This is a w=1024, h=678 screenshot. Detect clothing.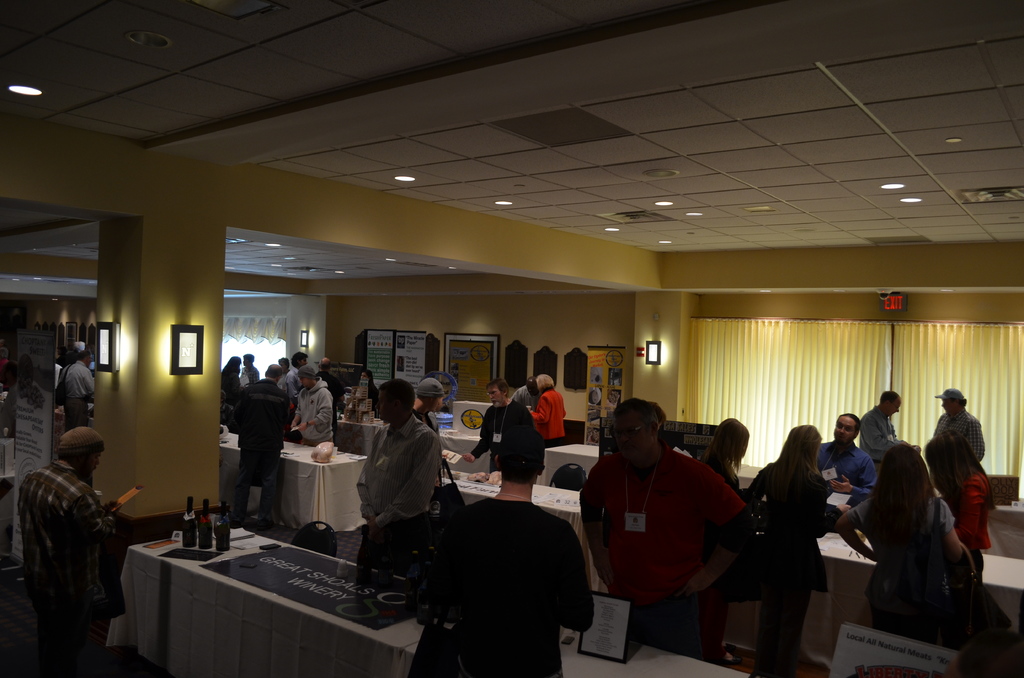
811/440/882/495.
